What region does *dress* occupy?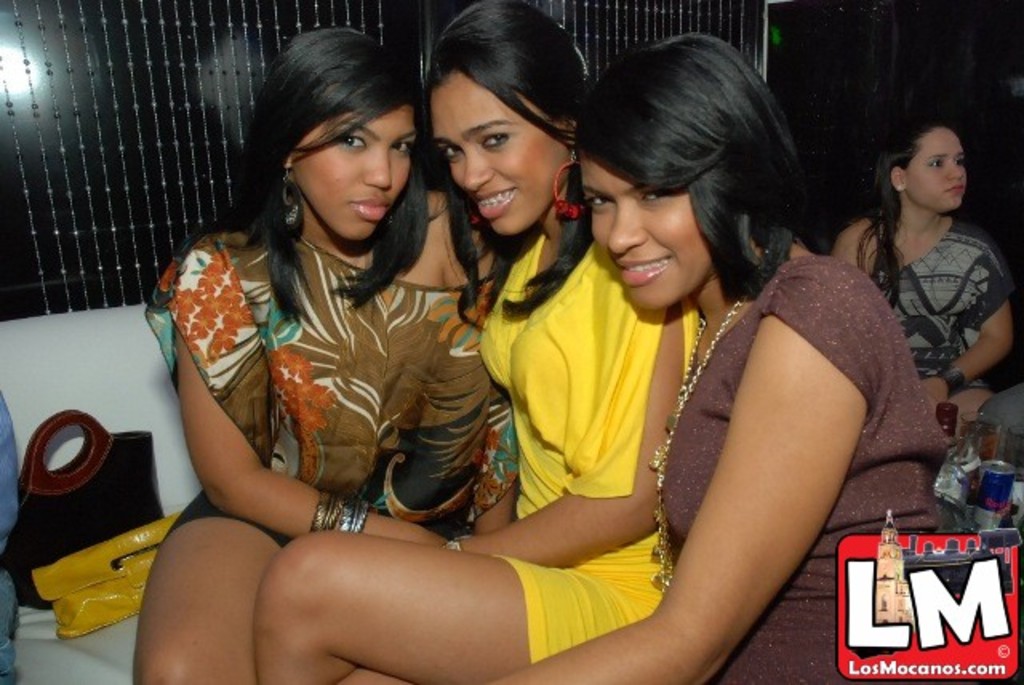
detection(662, 254, 952, 683).
